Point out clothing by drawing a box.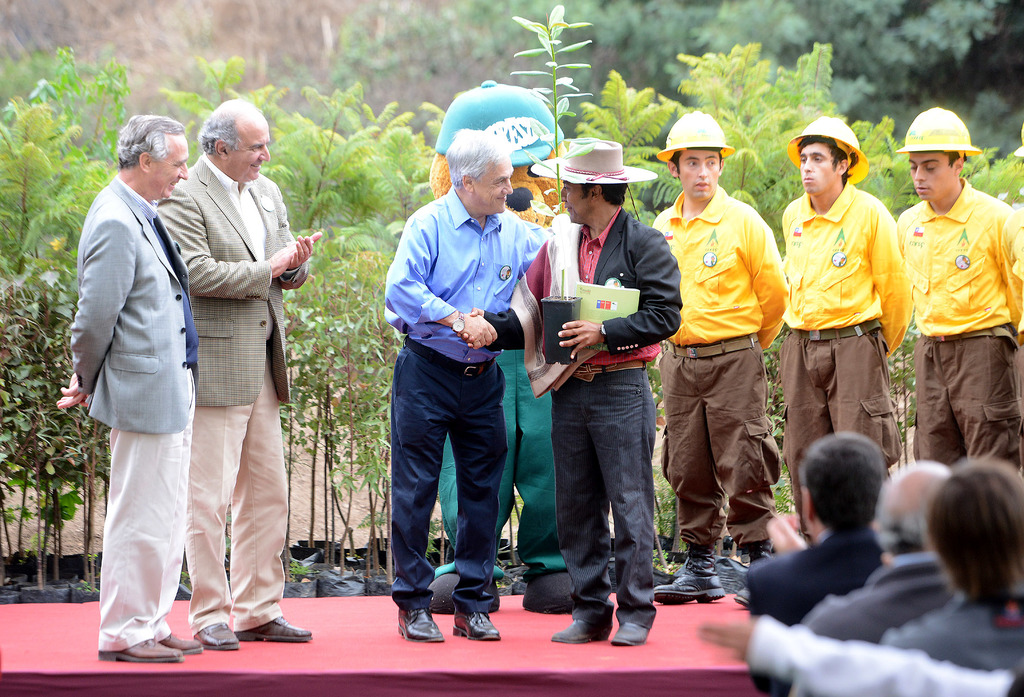
select_region(66, 100, 204, 650).
